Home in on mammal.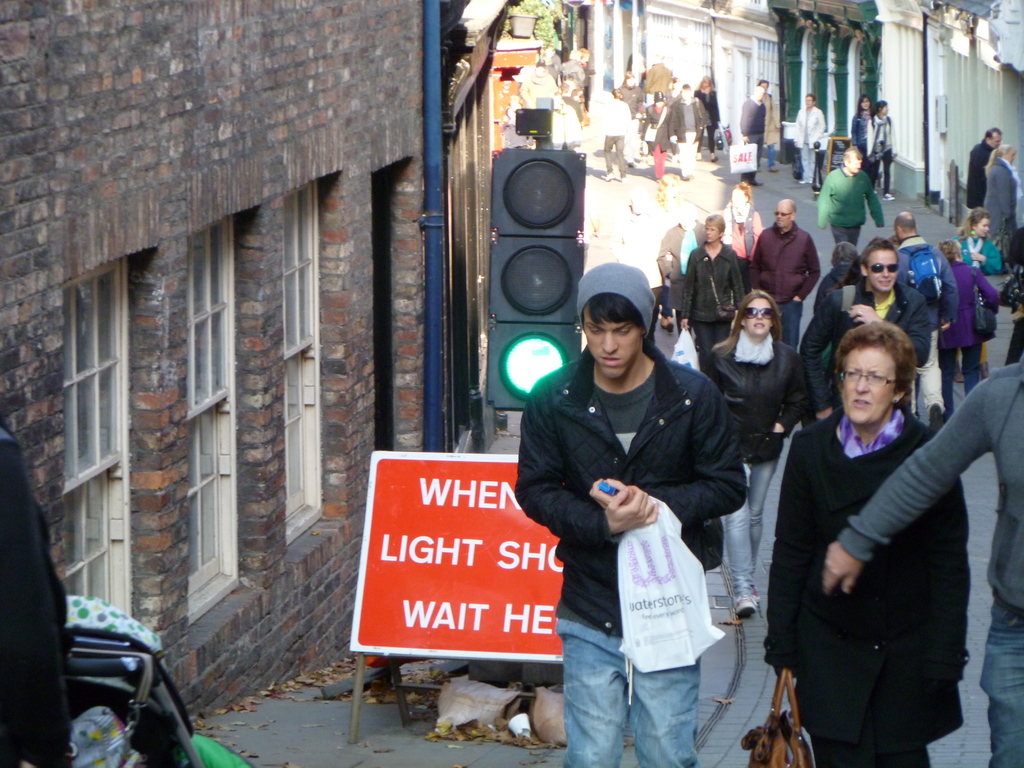
Homed in at {"x1": 758, "y1": 78, "x2": 779, "y2": 168}.
